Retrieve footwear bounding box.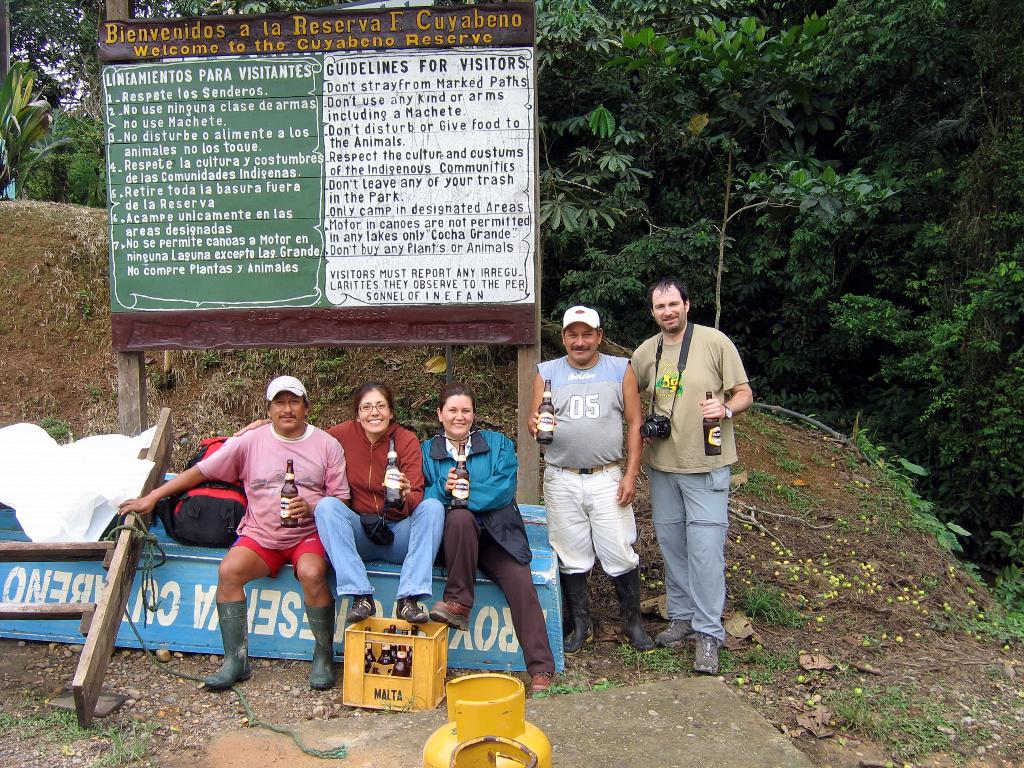
Bounding box: detection(692, 626, 723, 676).
